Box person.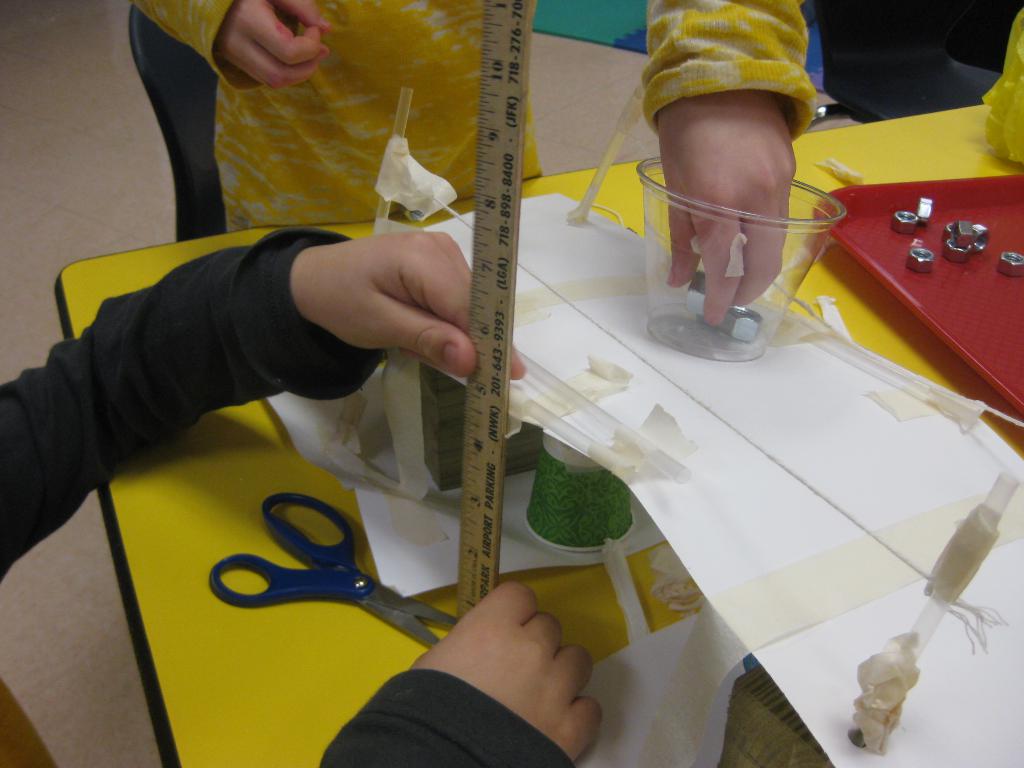
(left=0, top=228, right=600, bottom=767).
